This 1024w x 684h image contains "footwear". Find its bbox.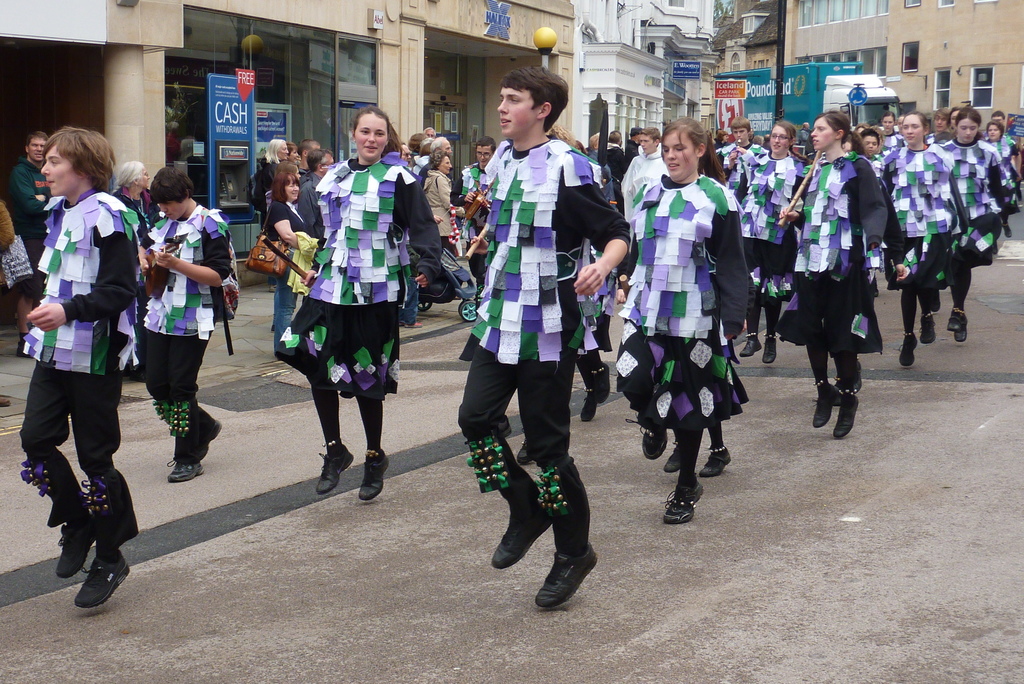
919, 318, 935, 342.
